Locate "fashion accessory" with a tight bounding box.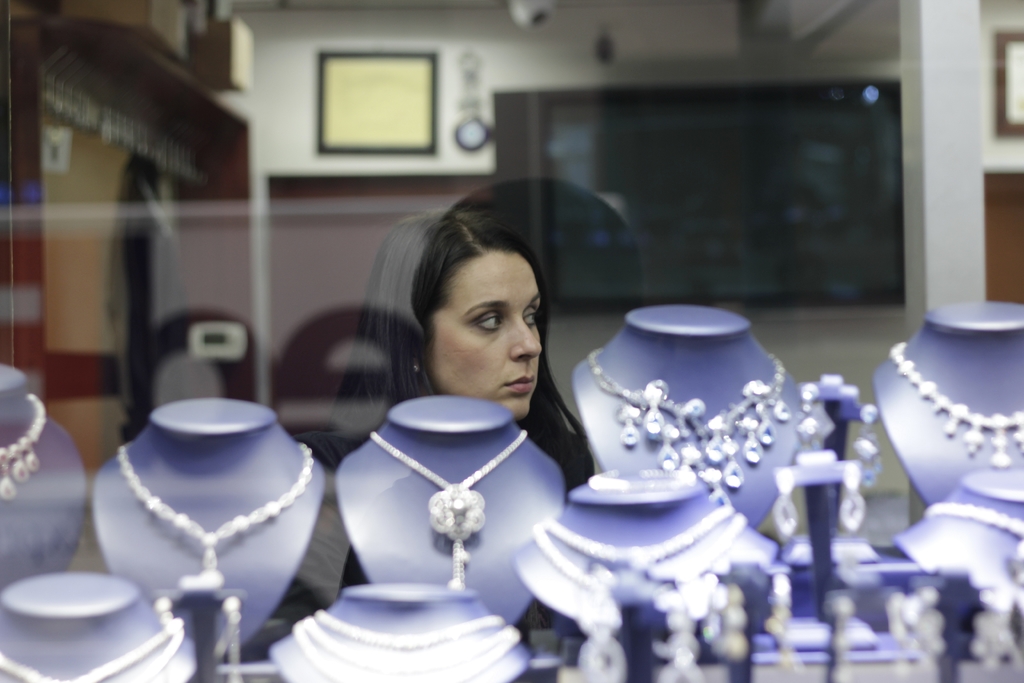
{"x1": 366, "y1": 429, "x2": 526, "y2": 592}.
